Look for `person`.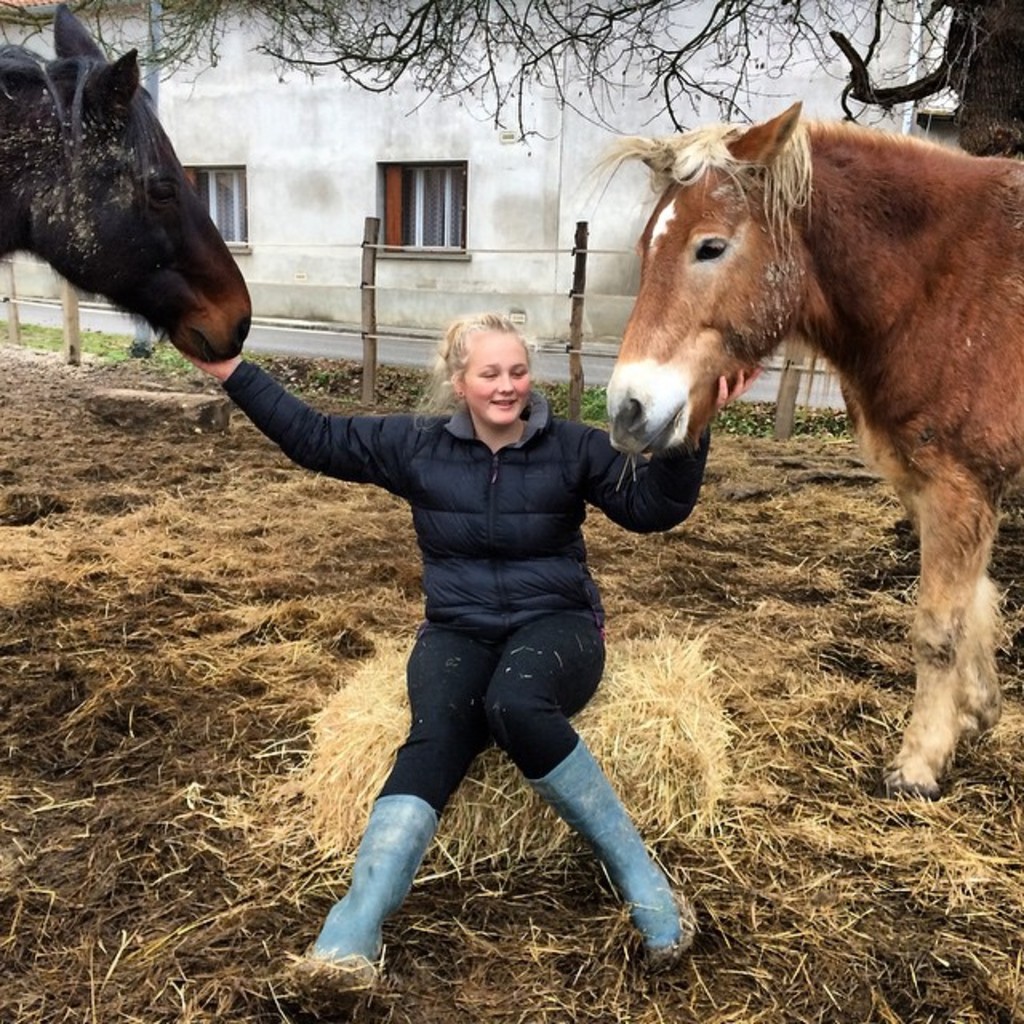
Found: rect(259, 251, 712, 994).
